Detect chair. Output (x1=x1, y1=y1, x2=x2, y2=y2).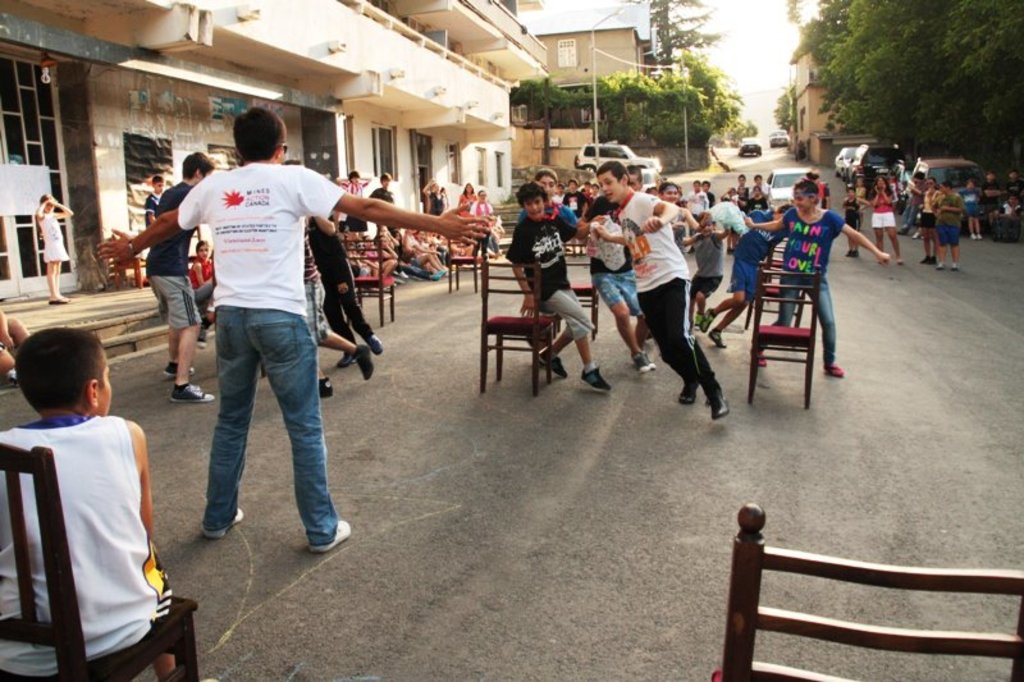
(x1=349, y1=229, x2=406, y2=334).
